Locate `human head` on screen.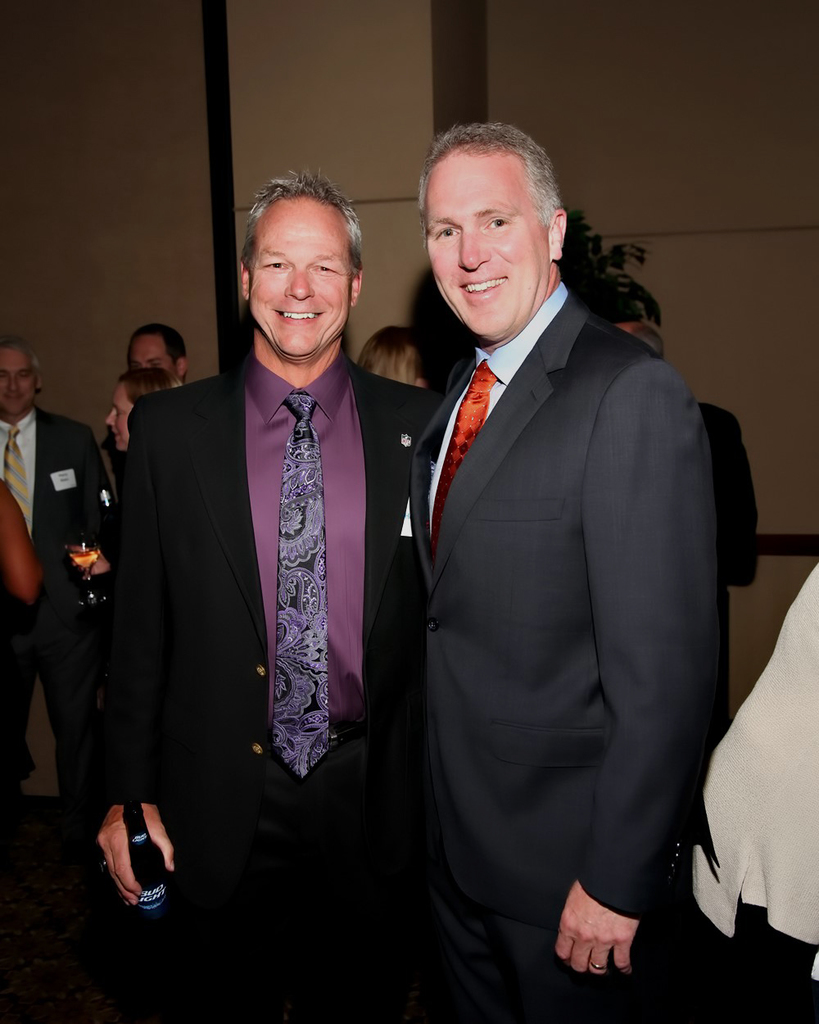
On screen at x1=129 y1=324 x2=188 y2=385.
